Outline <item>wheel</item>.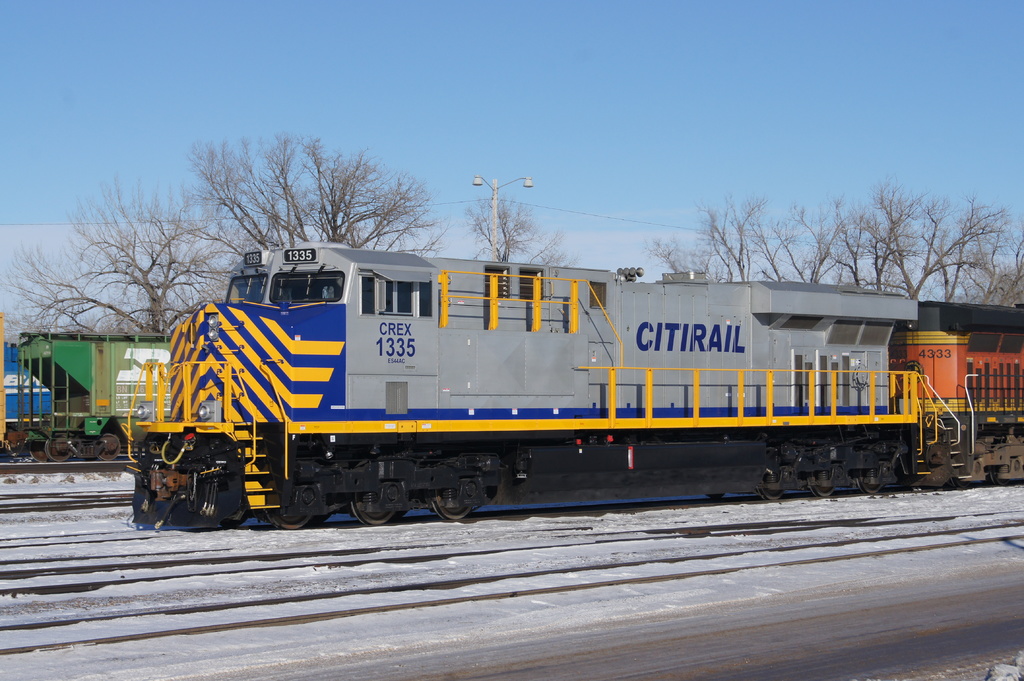
Outline: locate(856, 478, 882, 494).
